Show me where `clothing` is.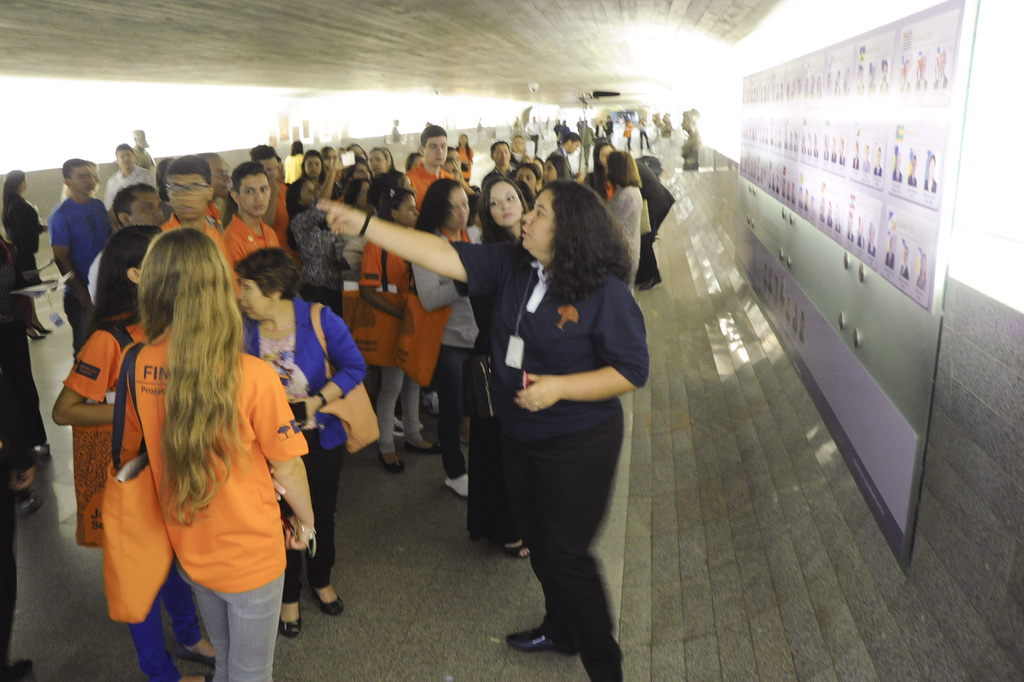
`clothing` is at l=412, t=229, r=479, b=480.
